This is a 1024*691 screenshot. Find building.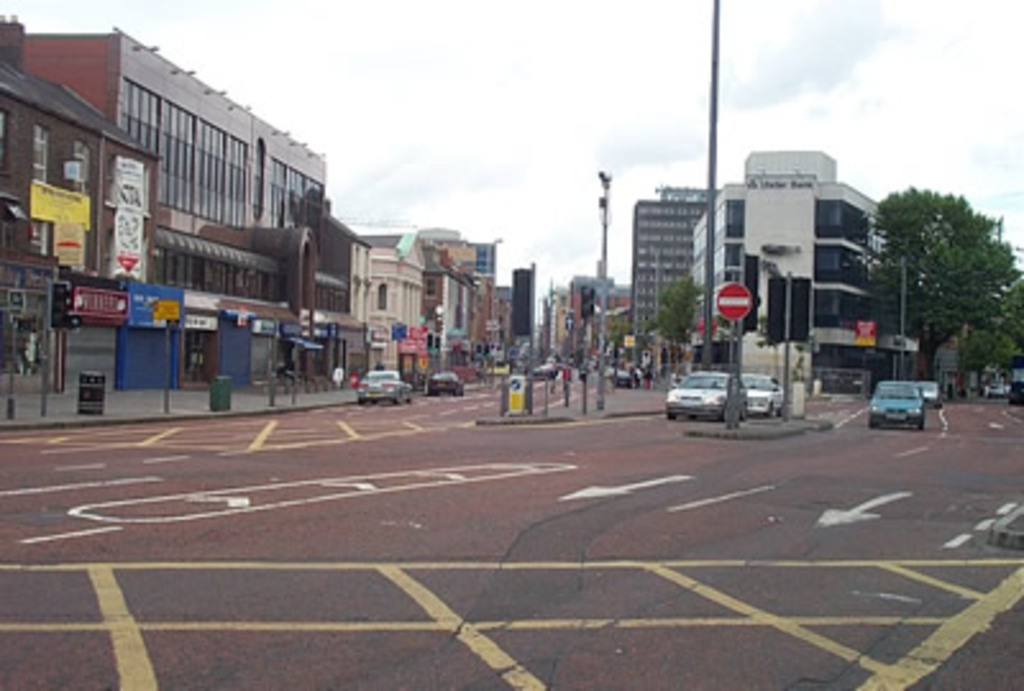
Bounding box: (632, 179, 717, 361).
